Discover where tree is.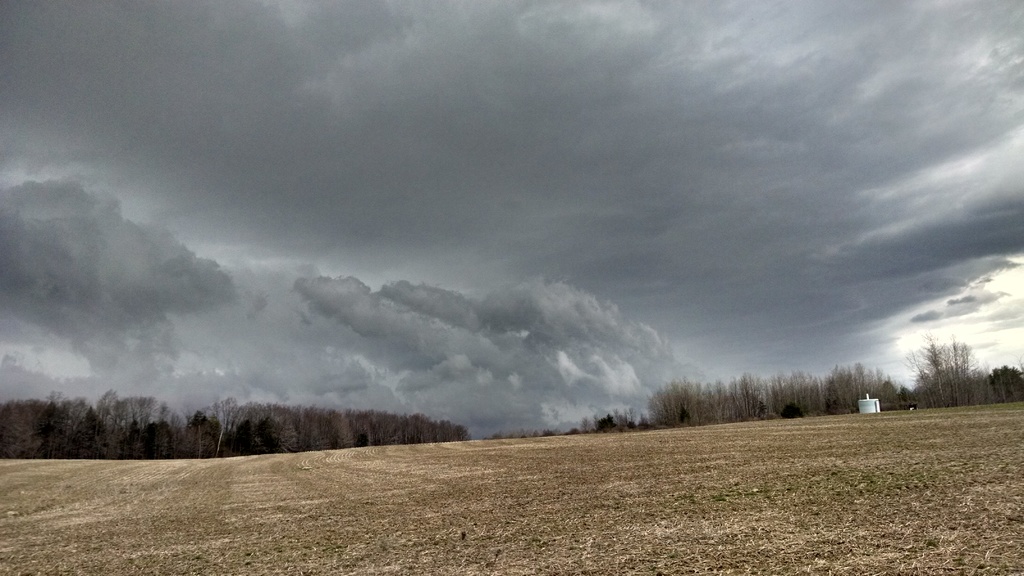
Discovered at (918,327,990,406).
